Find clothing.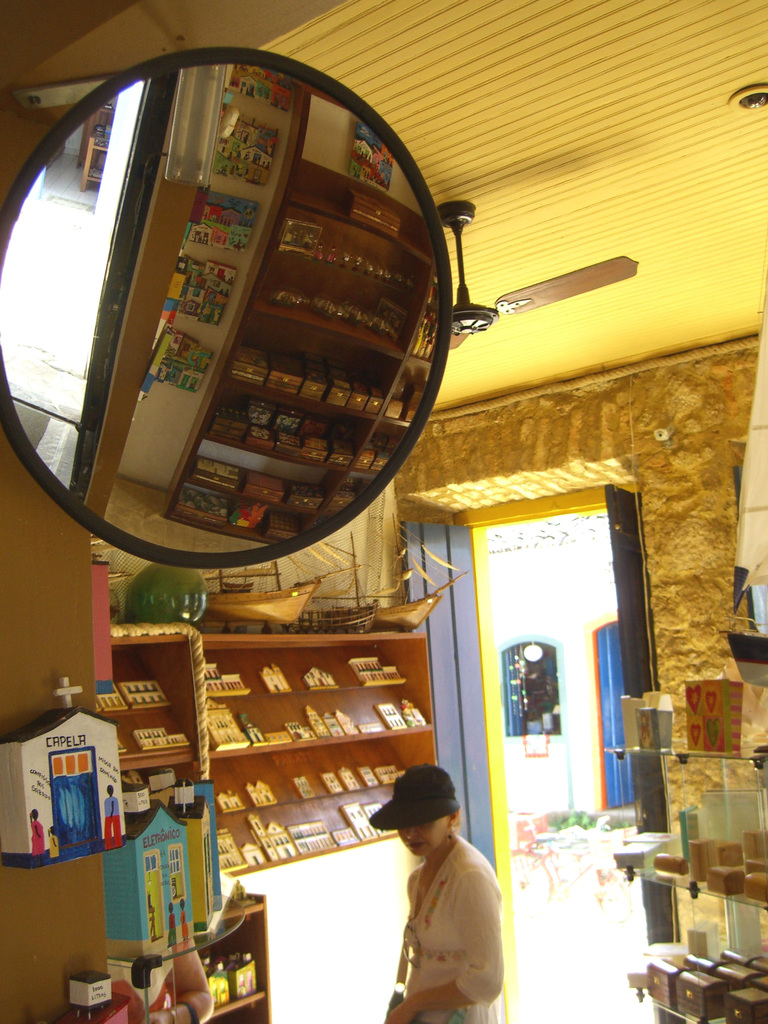
Rect(165, 908, 177, 947).
